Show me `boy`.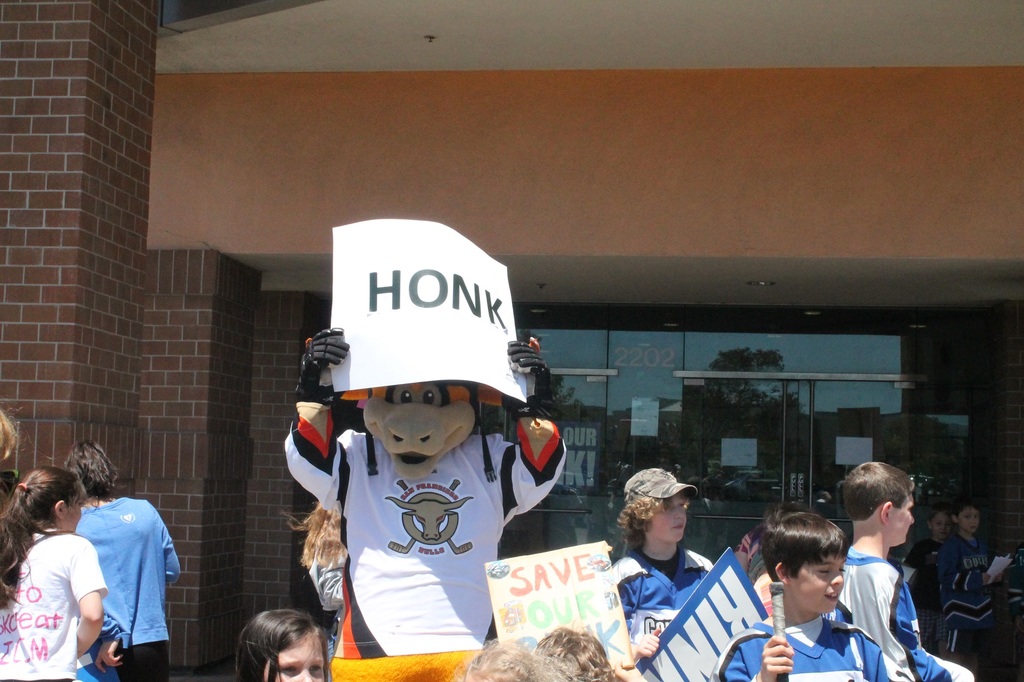
`boy` is here: [897,500,955,634].
